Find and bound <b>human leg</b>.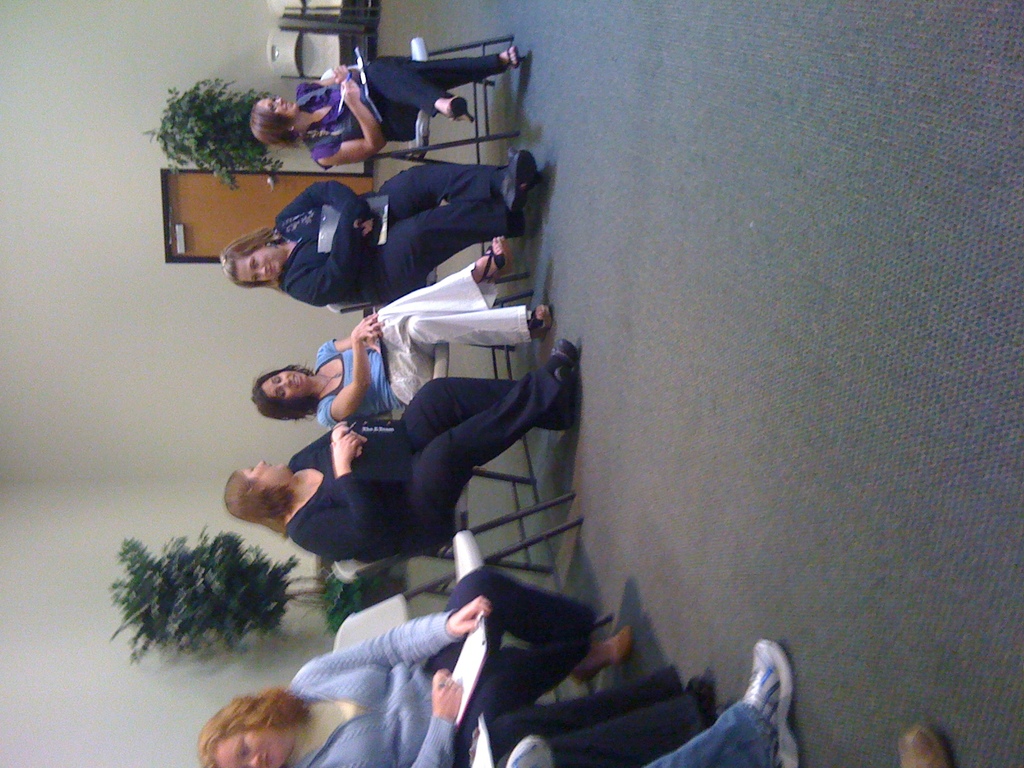
Bound: {"left": 639, "top": 639, "right": 799, "bottom": 767}.
